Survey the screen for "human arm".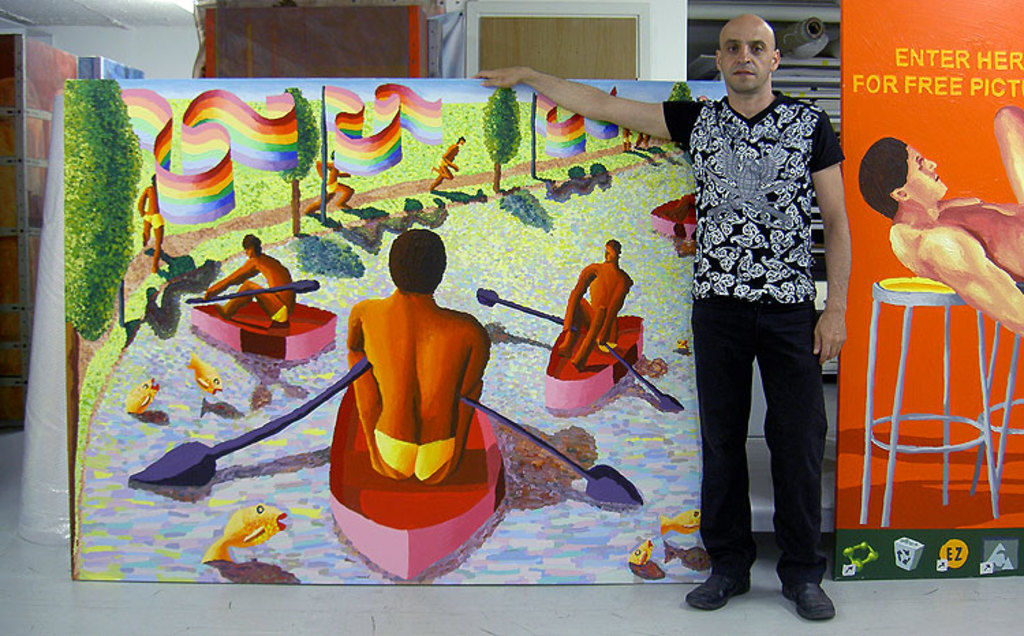
Survey found: 201, 255, 259, 300.
